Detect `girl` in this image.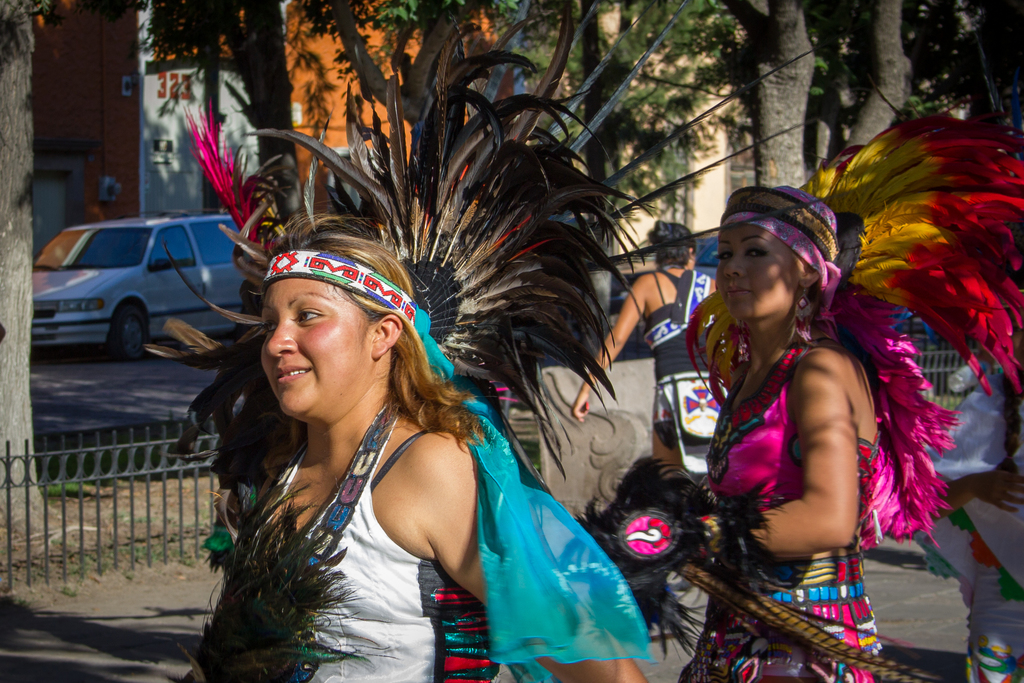
Detection: region(197, 215, 648, 682).
